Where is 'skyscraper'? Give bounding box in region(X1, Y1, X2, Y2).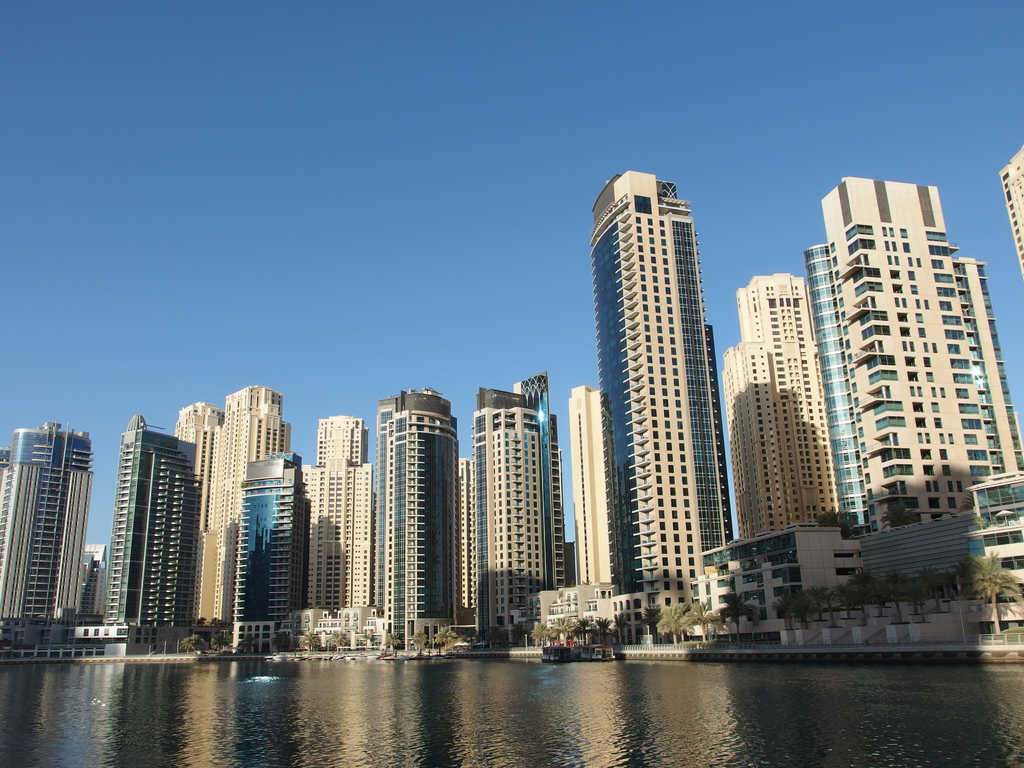
region(242, 451, 287, 621).
